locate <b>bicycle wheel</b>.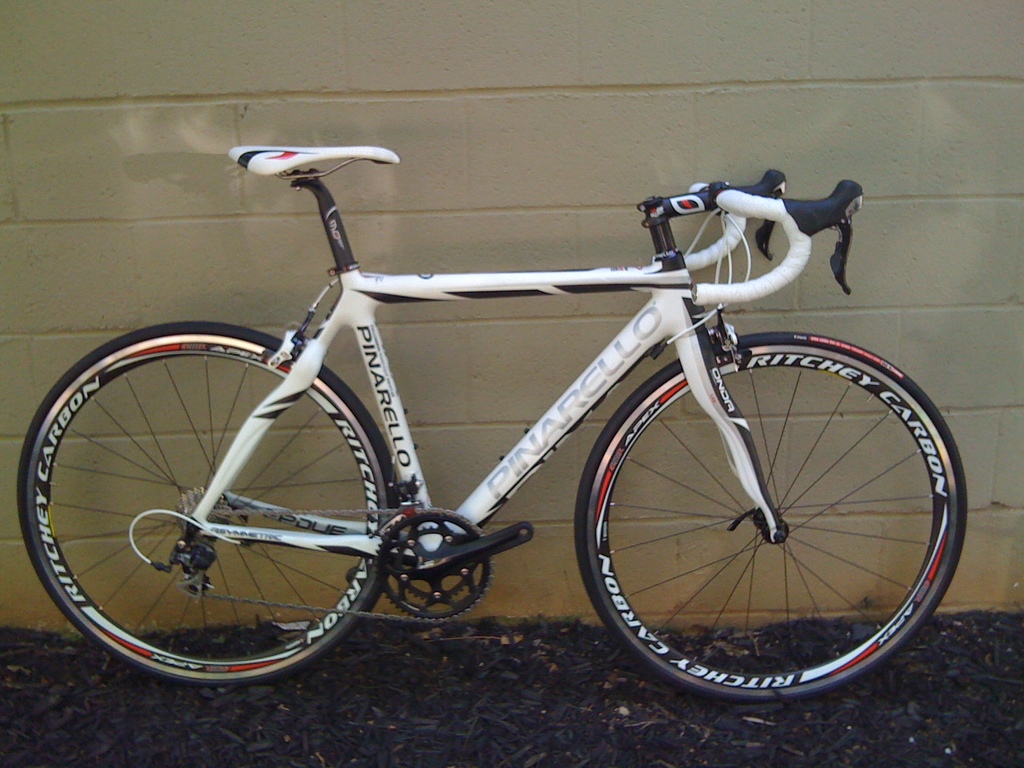
Bounding box: (572, 327, 970, 704).
